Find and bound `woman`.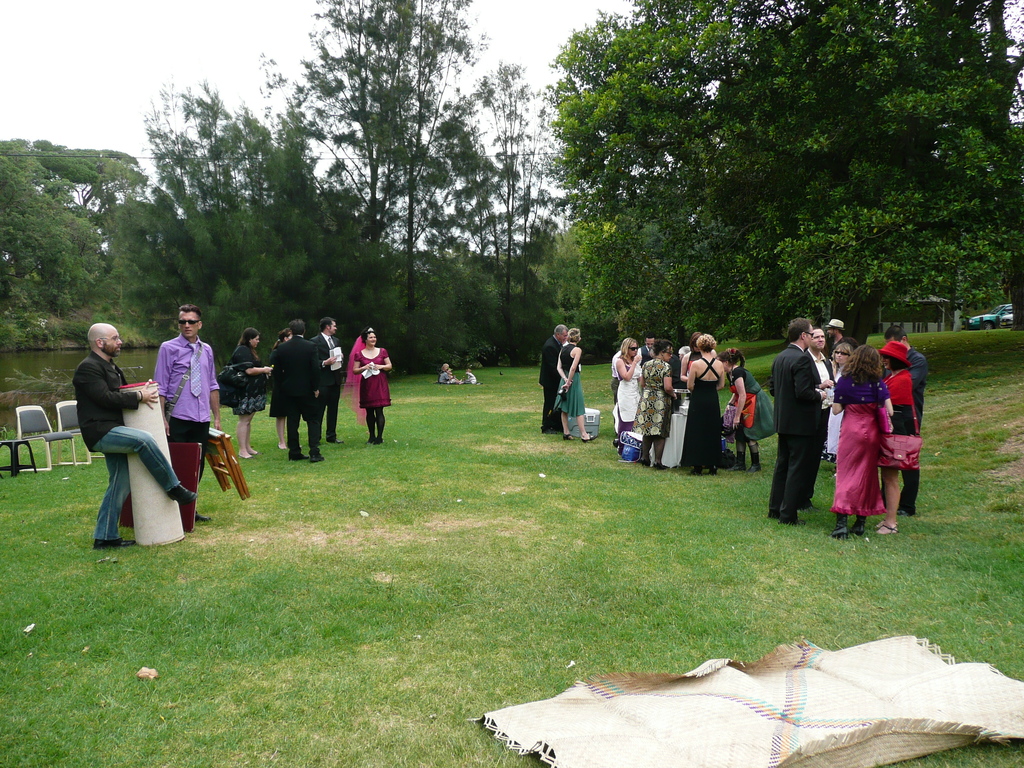
Bound: rect(879, 336, 920, 513).
